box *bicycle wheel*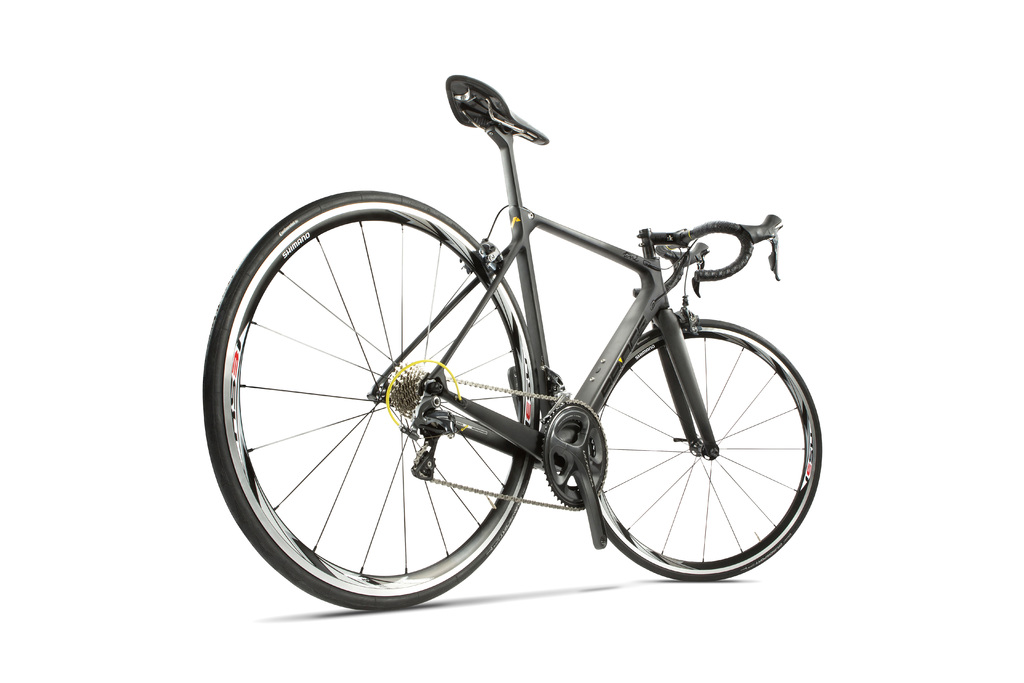
detection(598, 317, 828, 580)
